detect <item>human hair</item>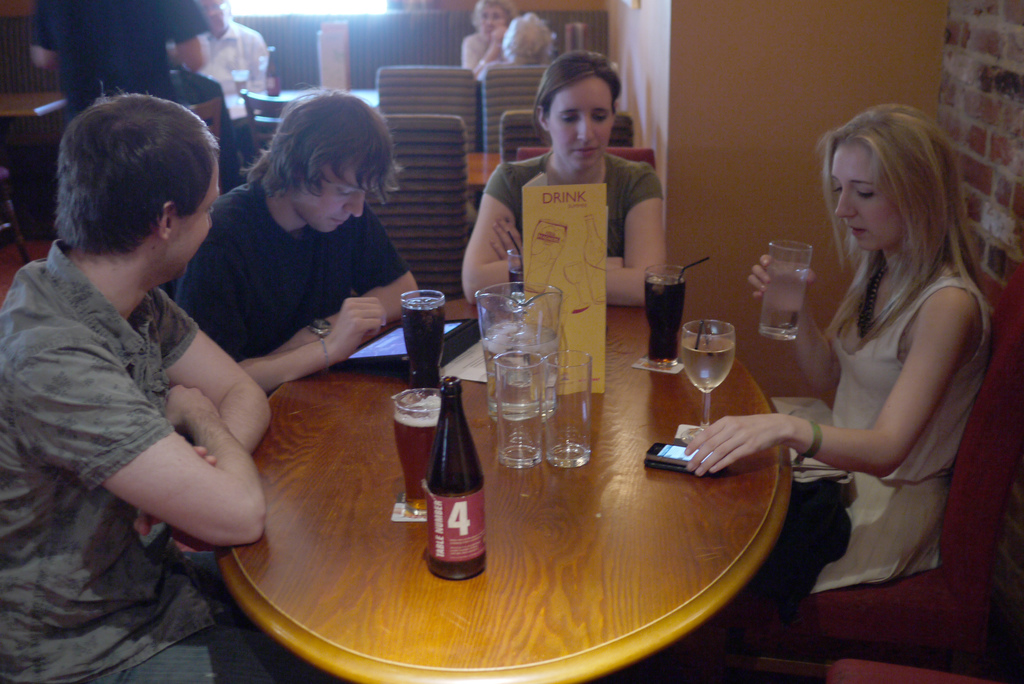
locate(502, 12, 555, 65)
